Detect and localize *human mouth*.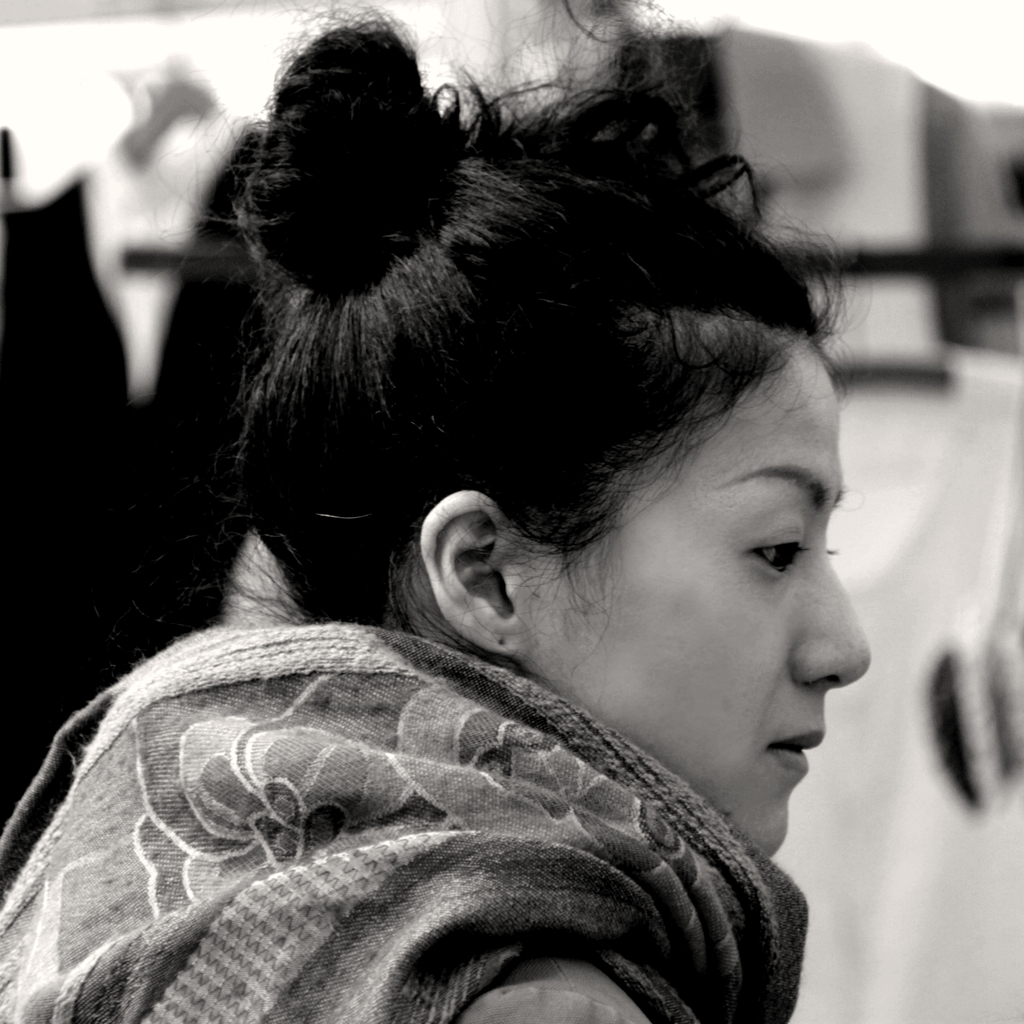
Localized at [769, 728, 826, 774].
